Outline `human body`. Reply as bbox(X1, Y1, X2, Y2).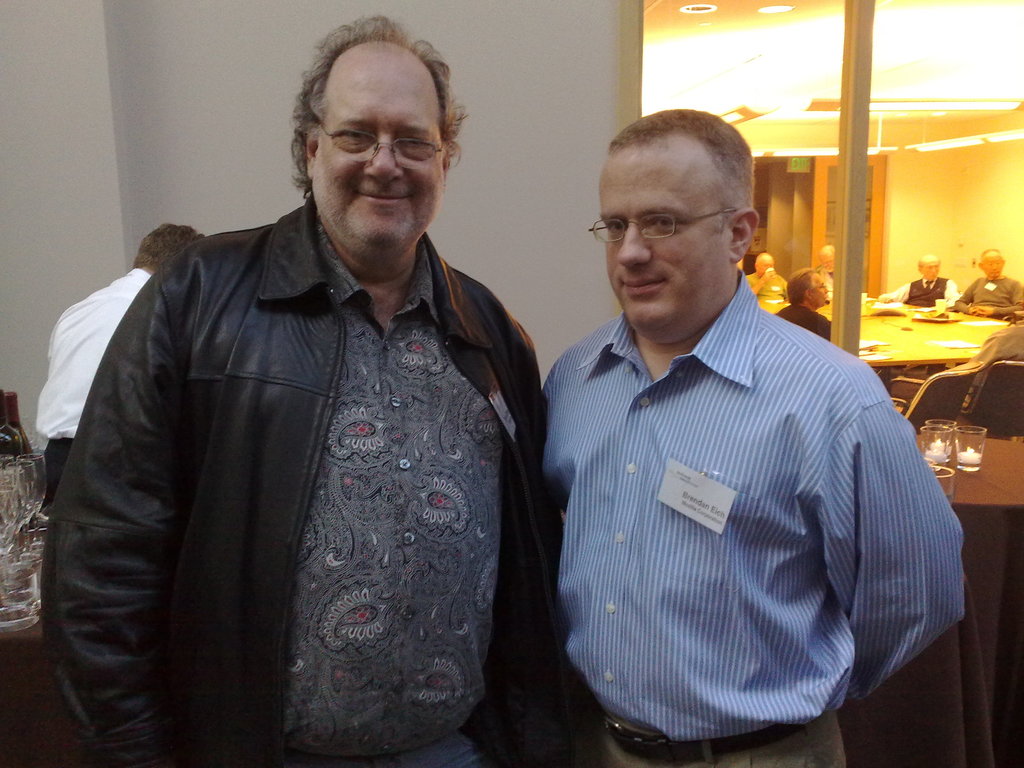
bbox(876, 257, 961, 301).
